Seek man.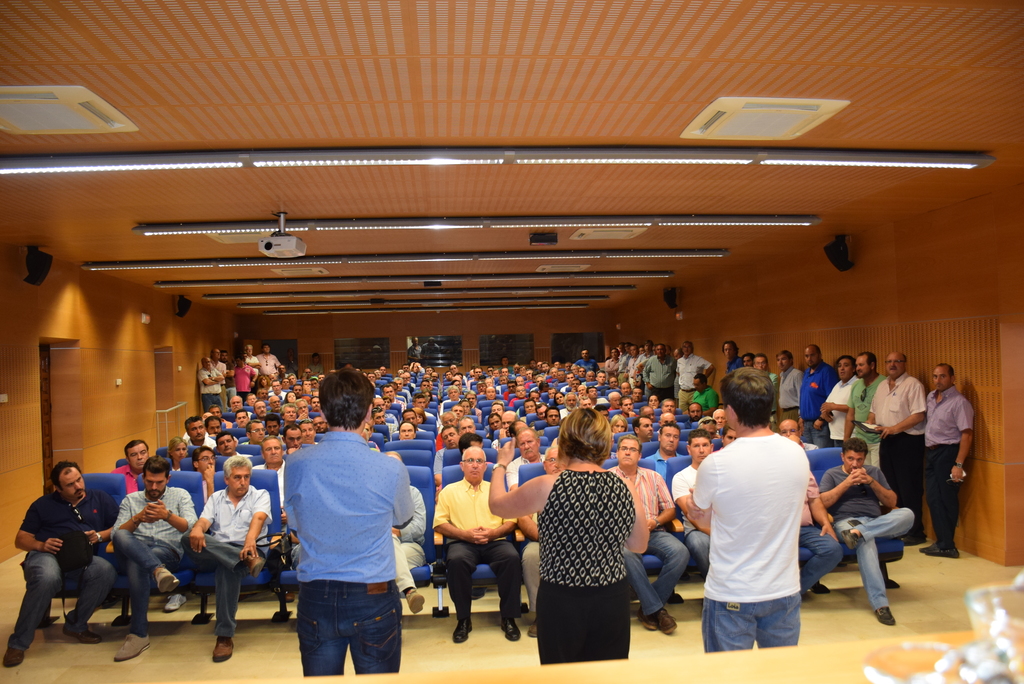
BBox(676, 335, 717, 411).
